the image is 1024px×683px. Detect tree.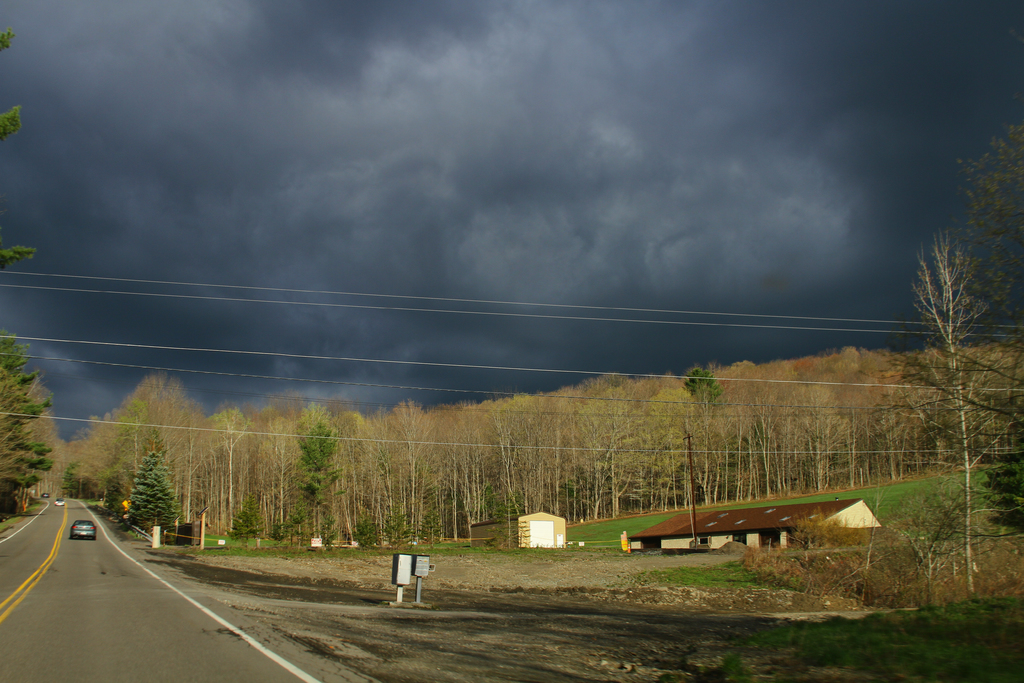
Detection: BBox(957, 120, 1023, 288).
